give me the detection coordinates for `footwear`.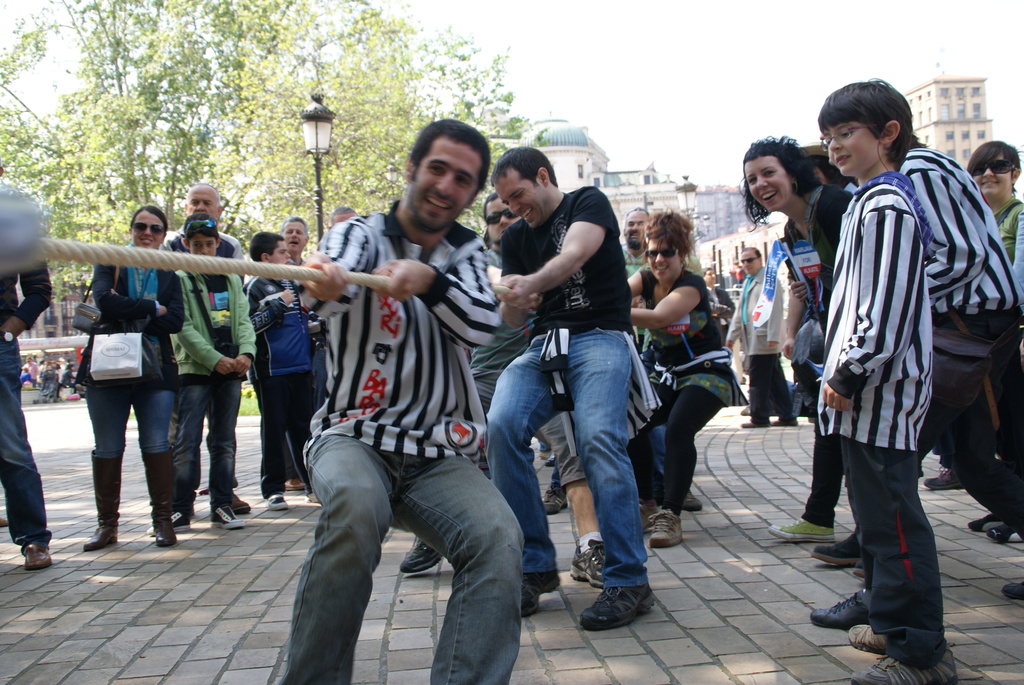
BBox(984, 523, 1023, 544).
